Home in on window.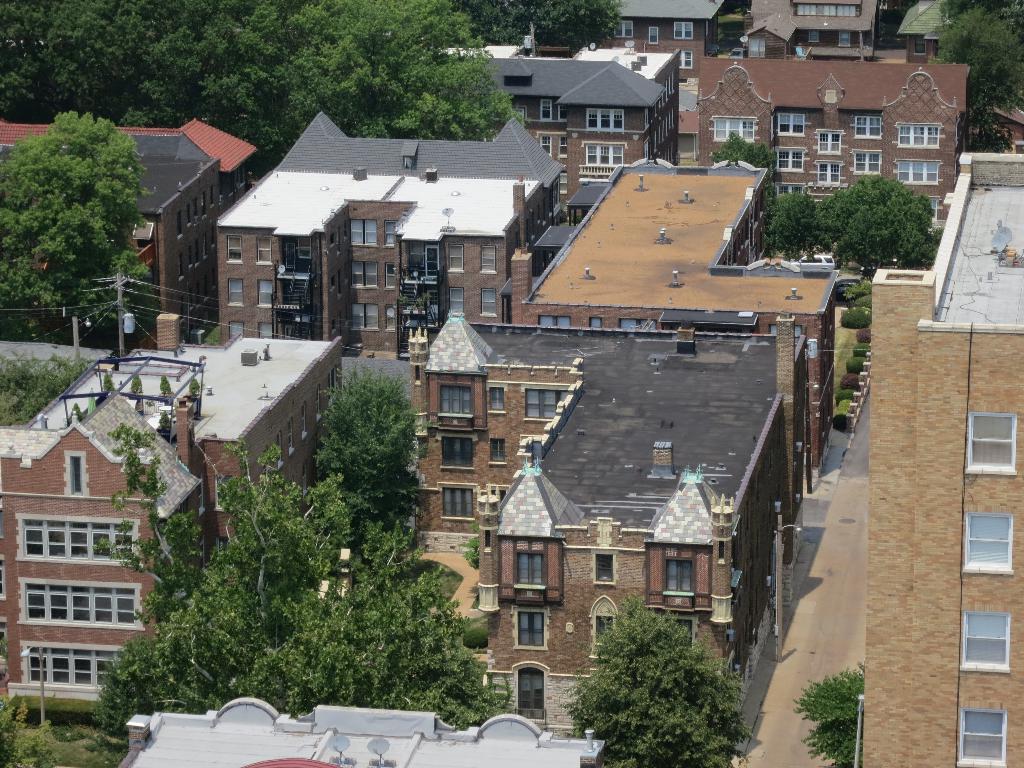
Homed in at region(543, 99, 554, 119).
